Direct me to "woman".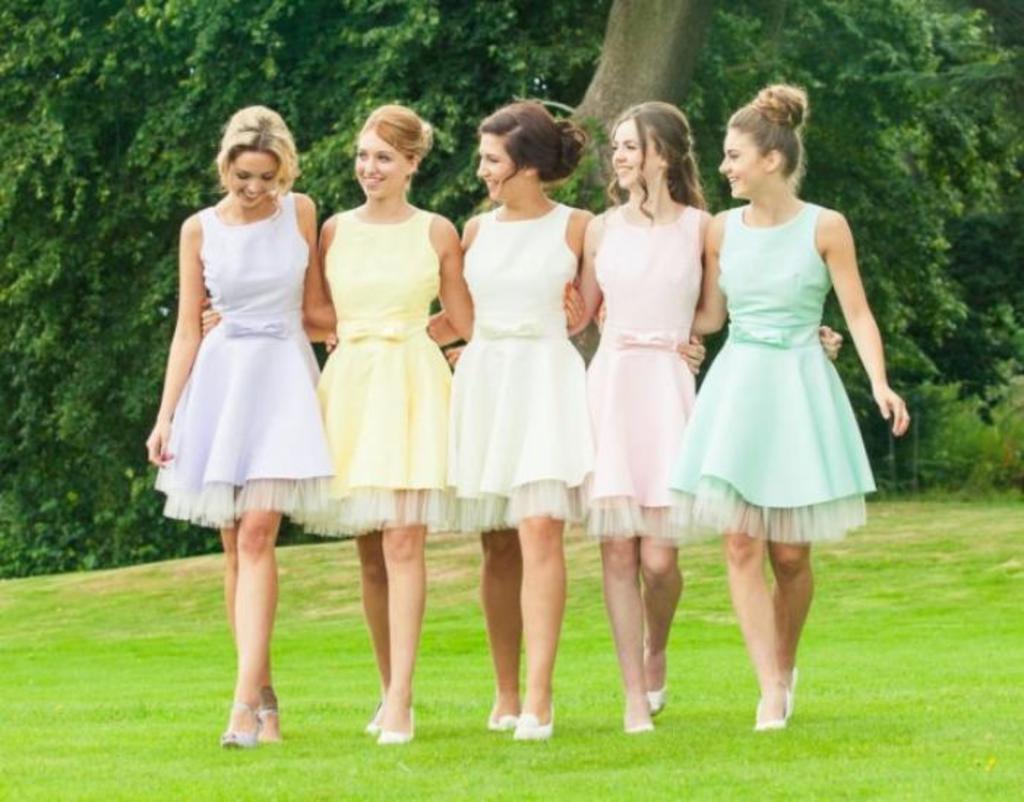
Direction: x1=326 y1=97 x2=707 y2=738.
